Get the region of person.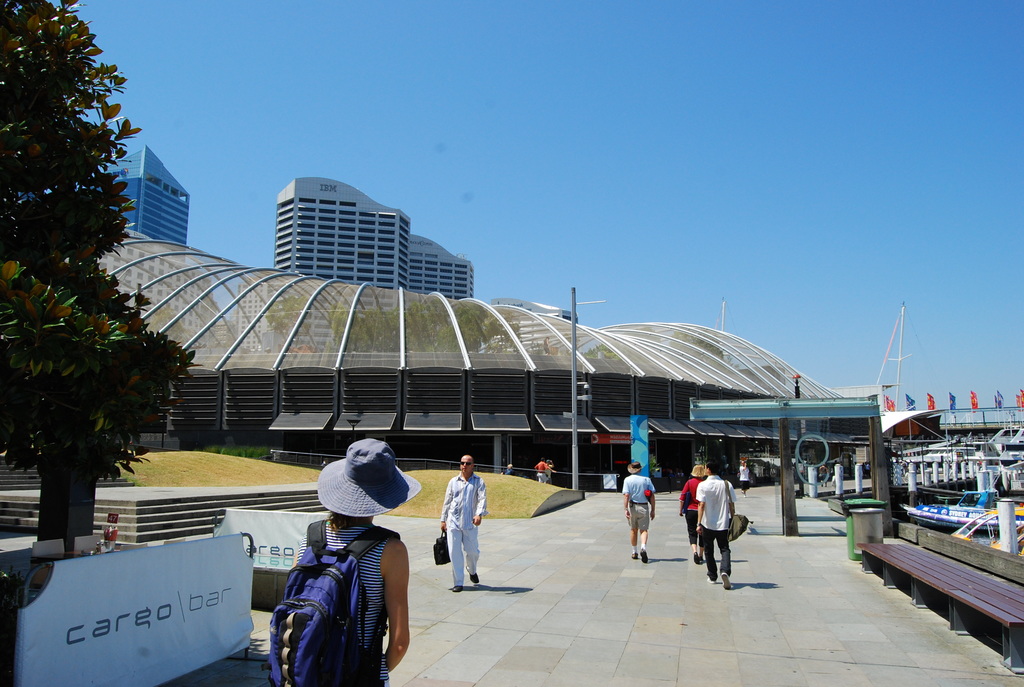
680, 462, 706, 563.
